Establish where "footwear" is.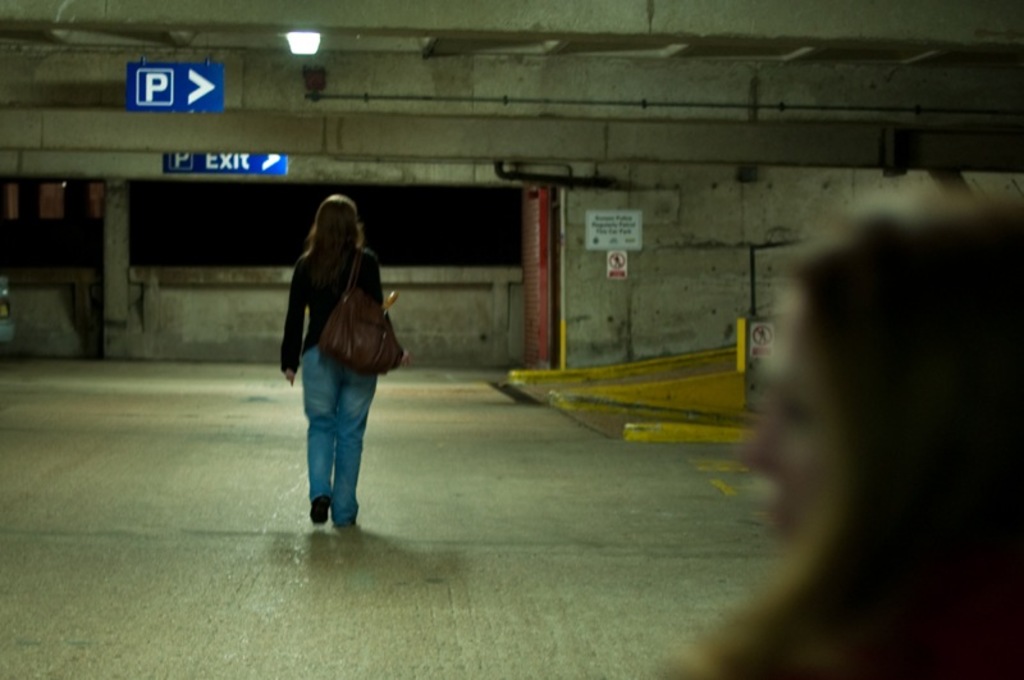
Established at l=332, t=505, r=365, b=533.
